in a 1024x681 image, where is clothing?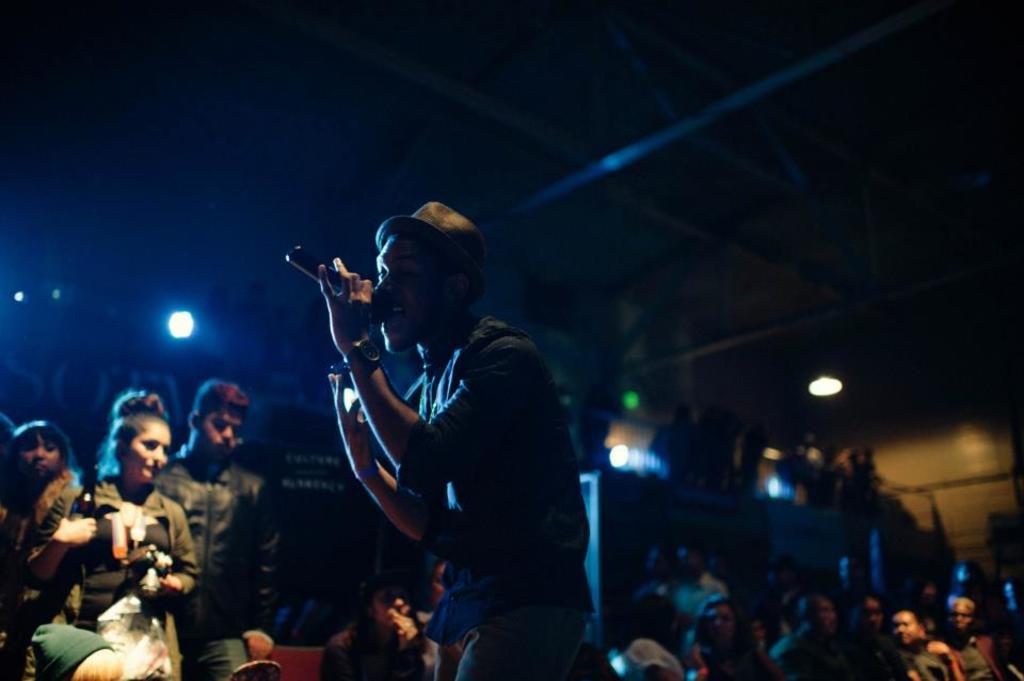
949,617,1009,680.
